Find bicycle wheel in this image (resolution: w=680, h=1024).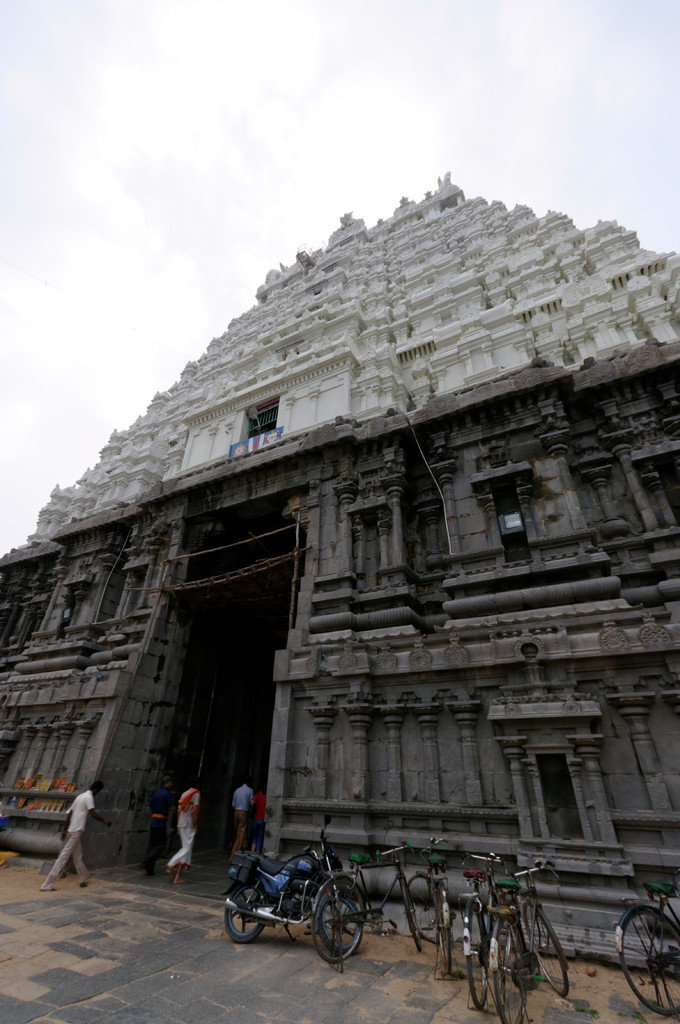
493,916,528,1023.
